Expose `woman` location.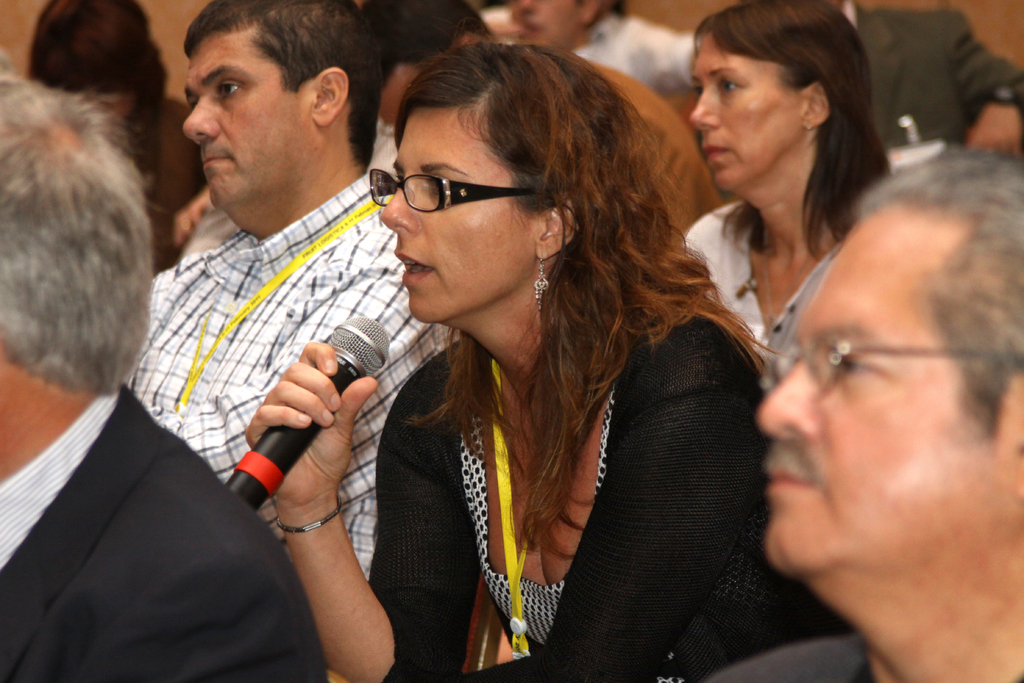
Exposed at Rect(255, 51, 786, 682).
